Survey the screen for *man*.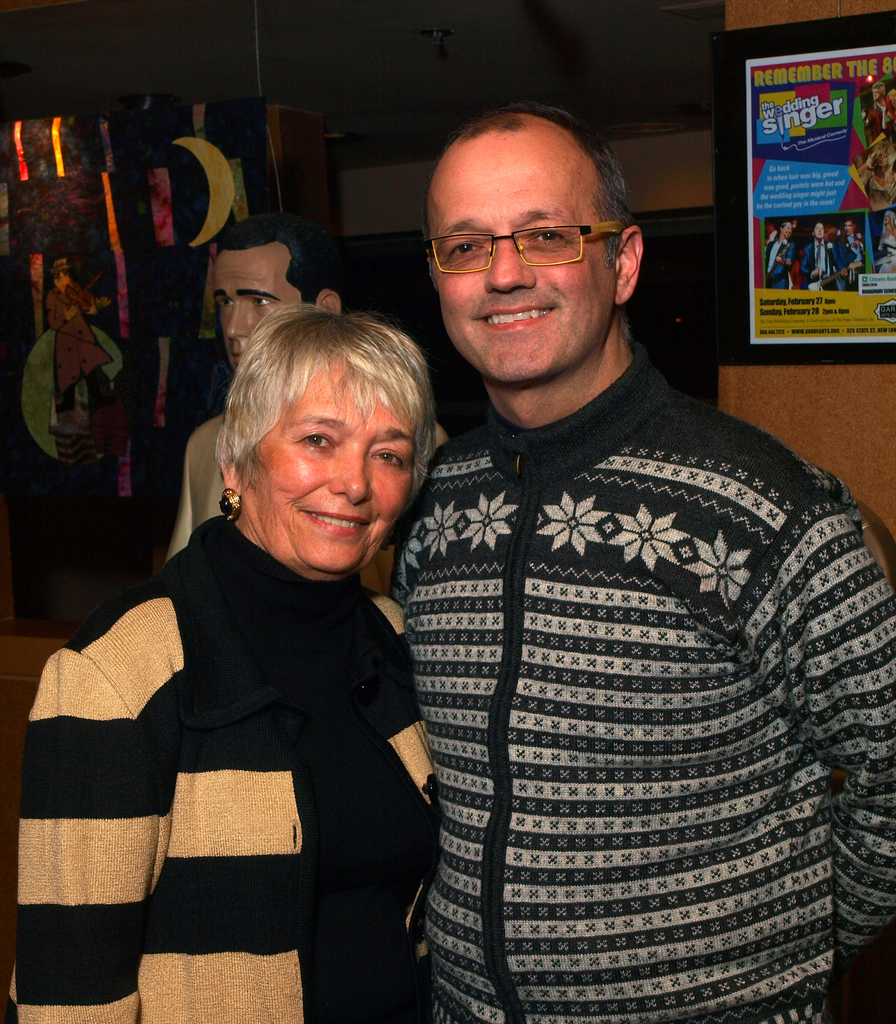
Survey found: 165/212/346/555.
